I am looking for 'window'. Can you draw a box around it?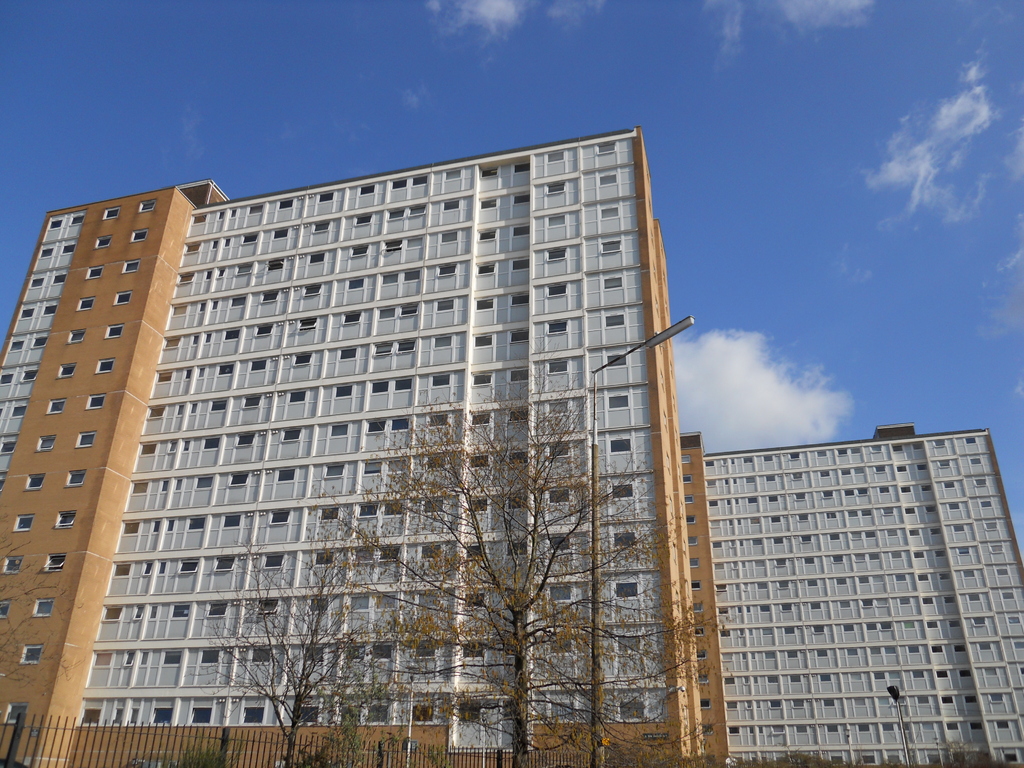
Sure, the bounding box is [211, 239, 218, 250].
